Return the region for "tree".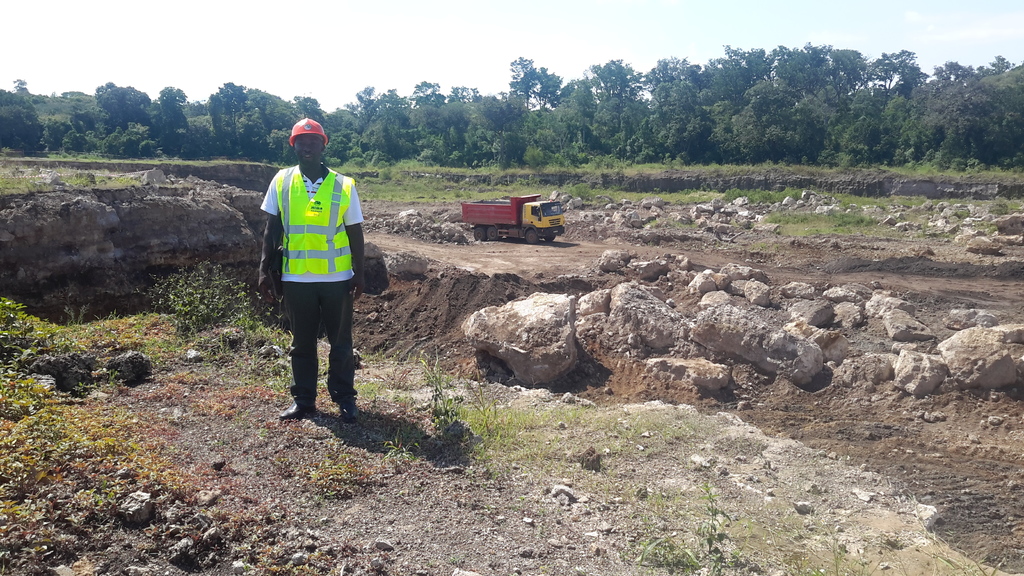
578 72 701 161.
